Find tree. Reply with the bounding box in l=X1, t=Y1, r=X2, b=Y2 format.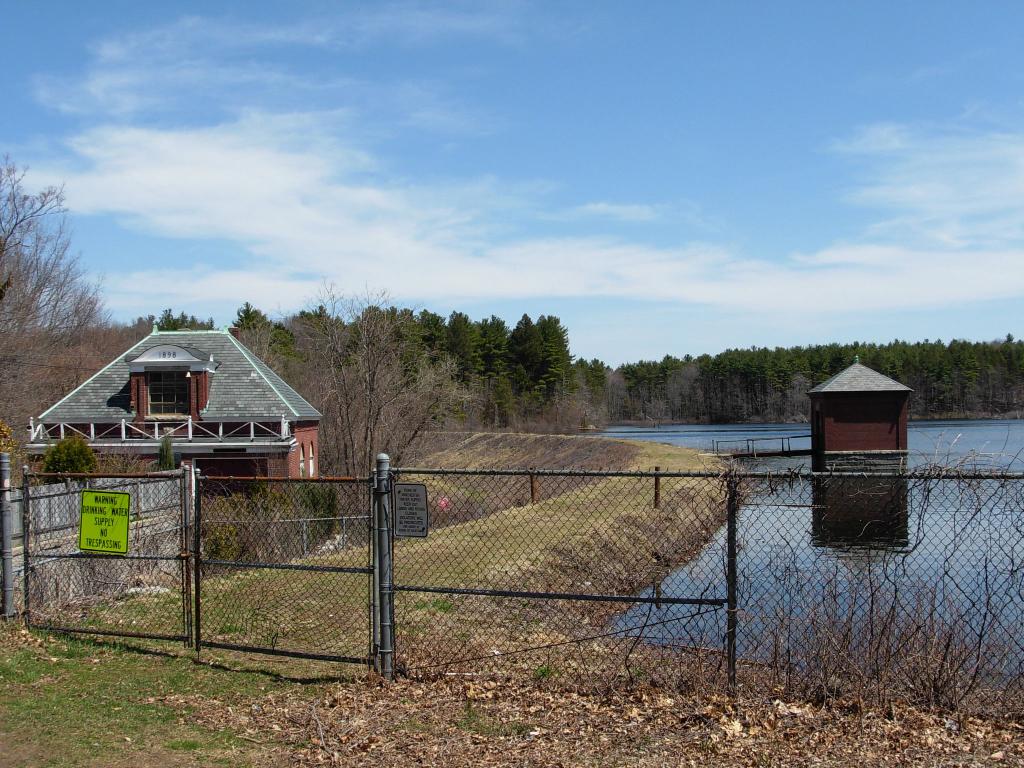
l=0, t=145, r=109, b=352.
